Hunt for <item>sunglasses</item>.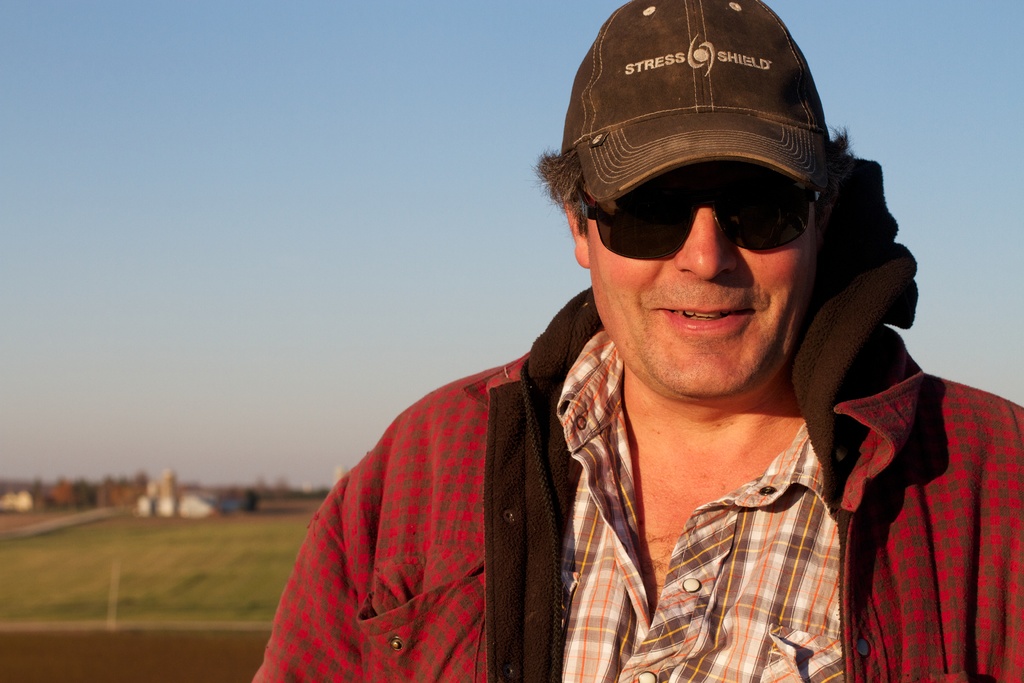
Hunted down at box=[575, 188, 816, 261].
